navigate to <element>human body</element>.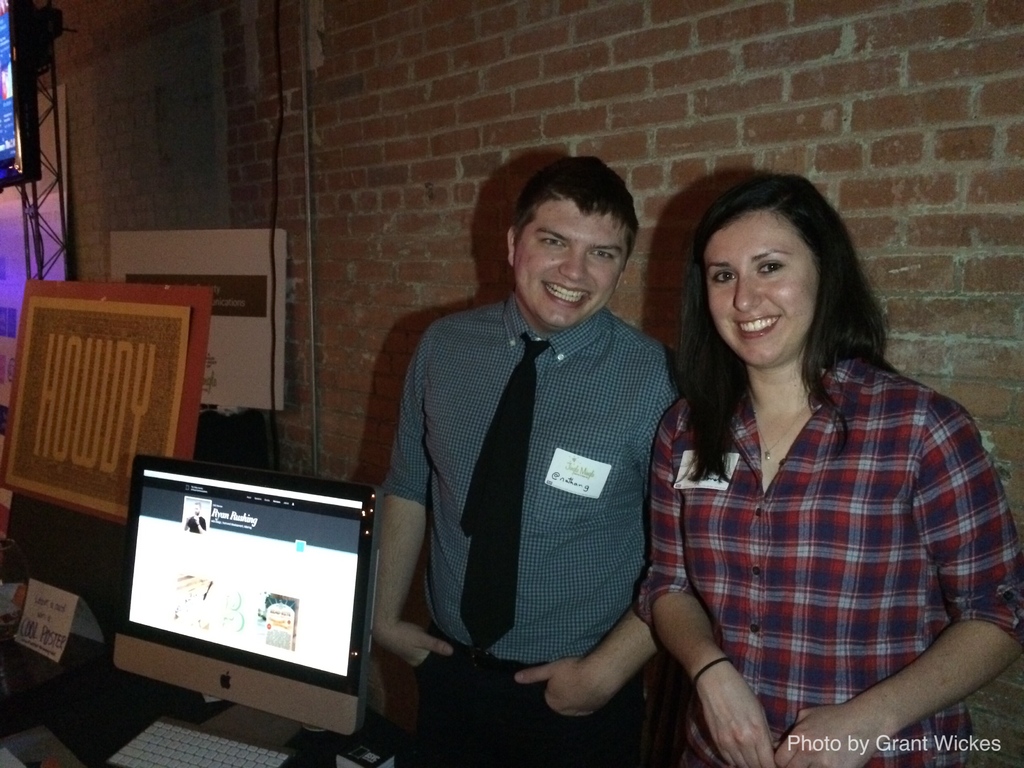
Navigation target: 639 217 1003 759.
